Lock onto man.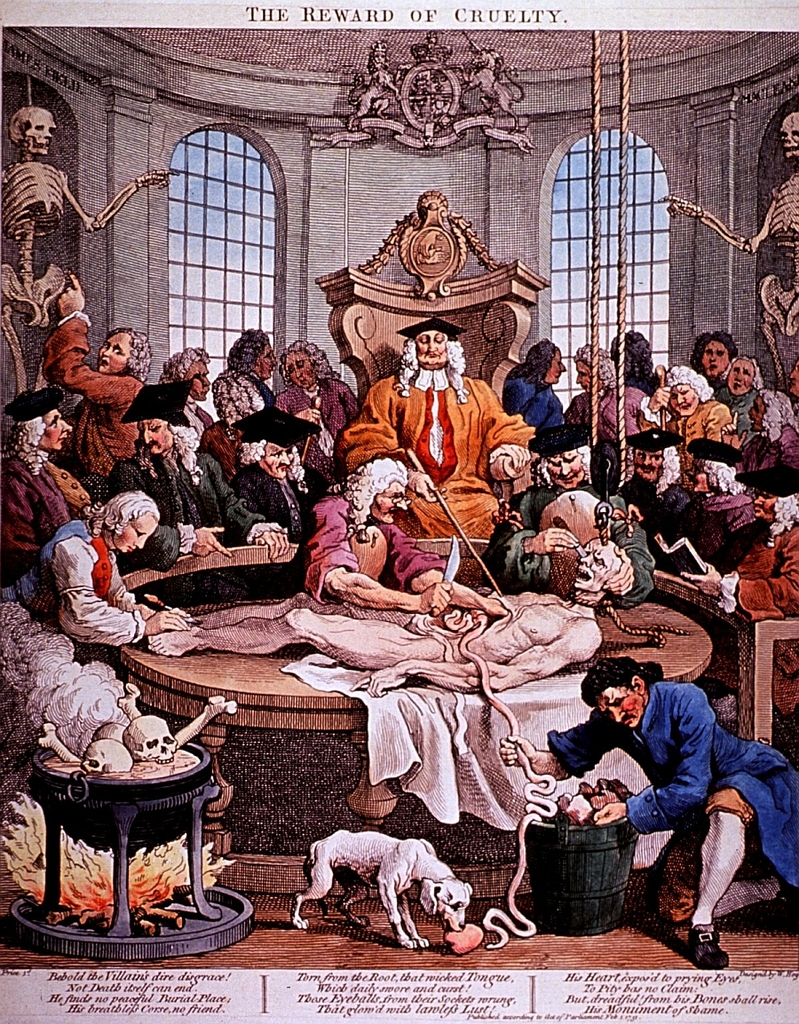
Locked: left=230, top=407, right=340, bottom=543.
